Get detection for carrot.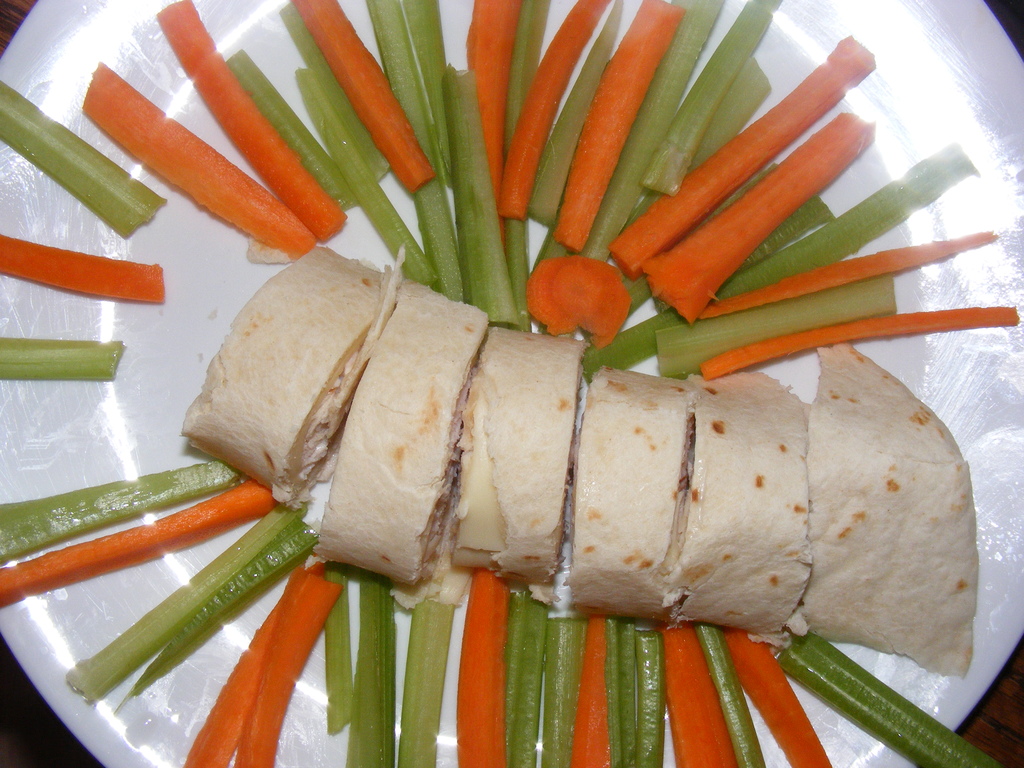
Detection: [701,306,1018,379].
